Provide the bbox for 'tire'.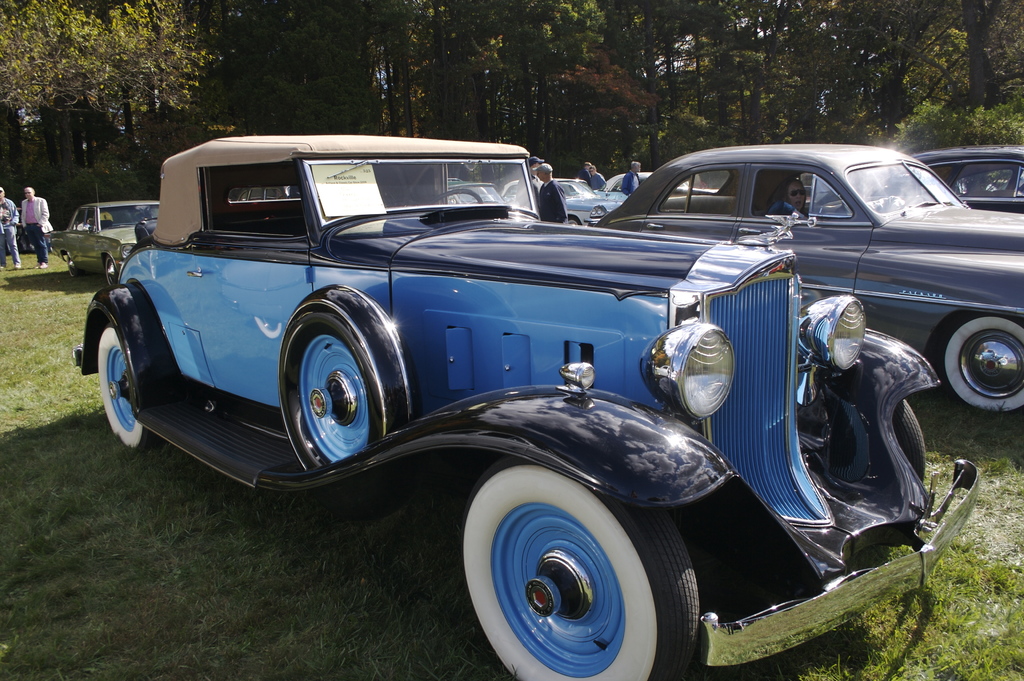
select_region(98, 322, 161, 448).
